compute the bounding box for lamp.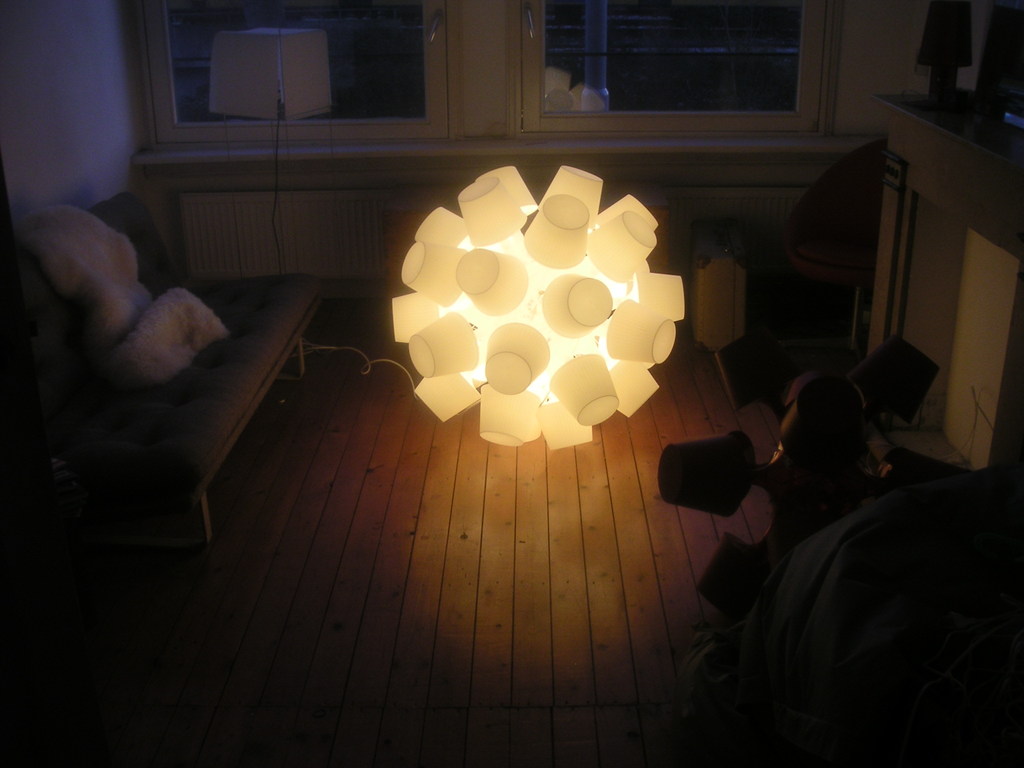
bbox=[205, 28, 333, 358].
